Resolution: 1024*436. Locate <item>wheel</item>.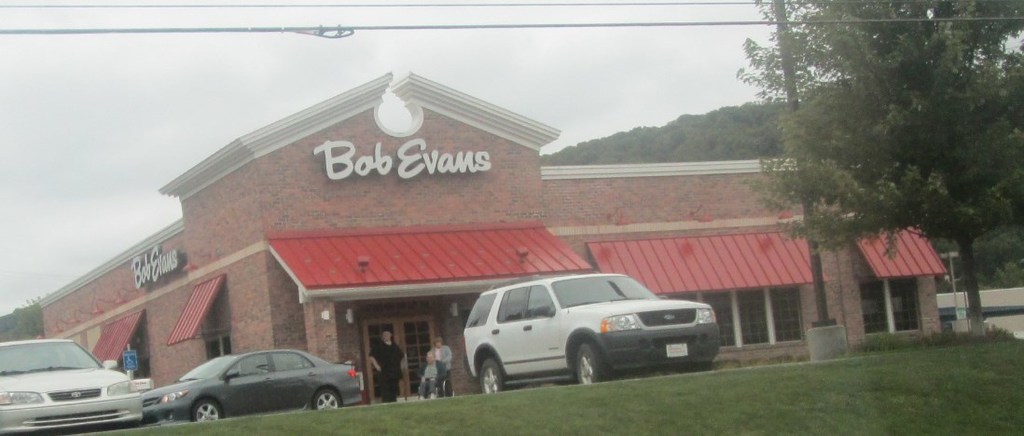
(left=186, top=393, right=224, bottom=423).
